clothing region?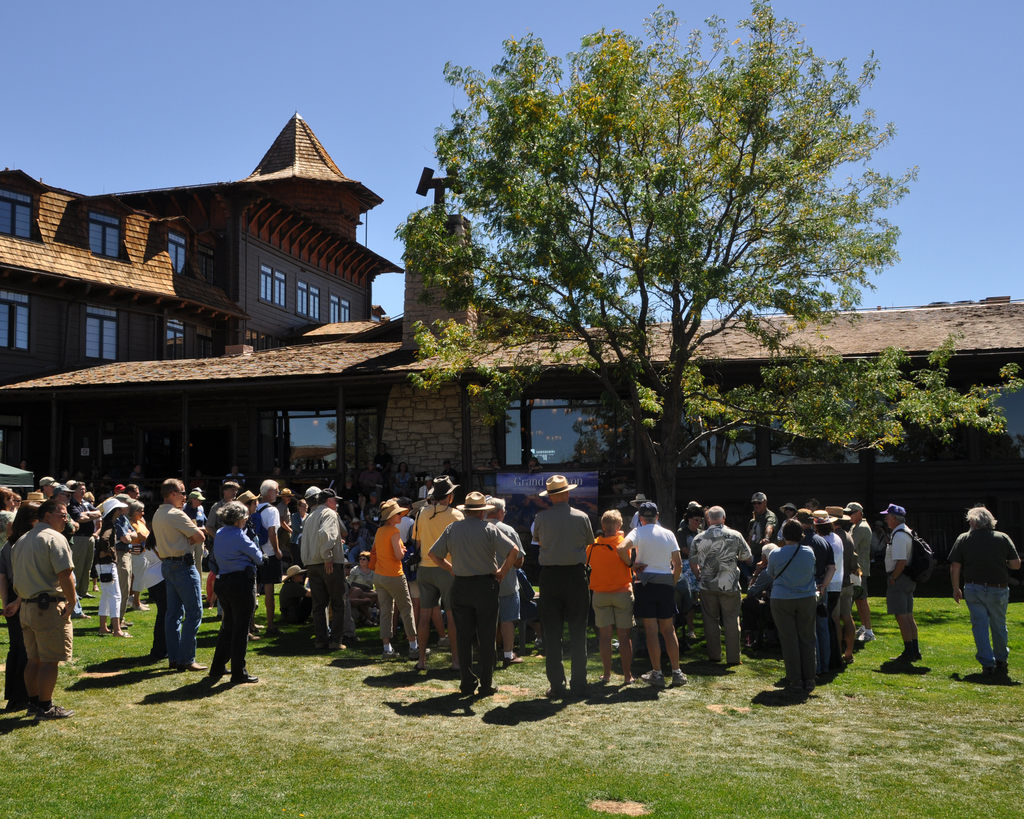
region(873, 515, 918, 614)
